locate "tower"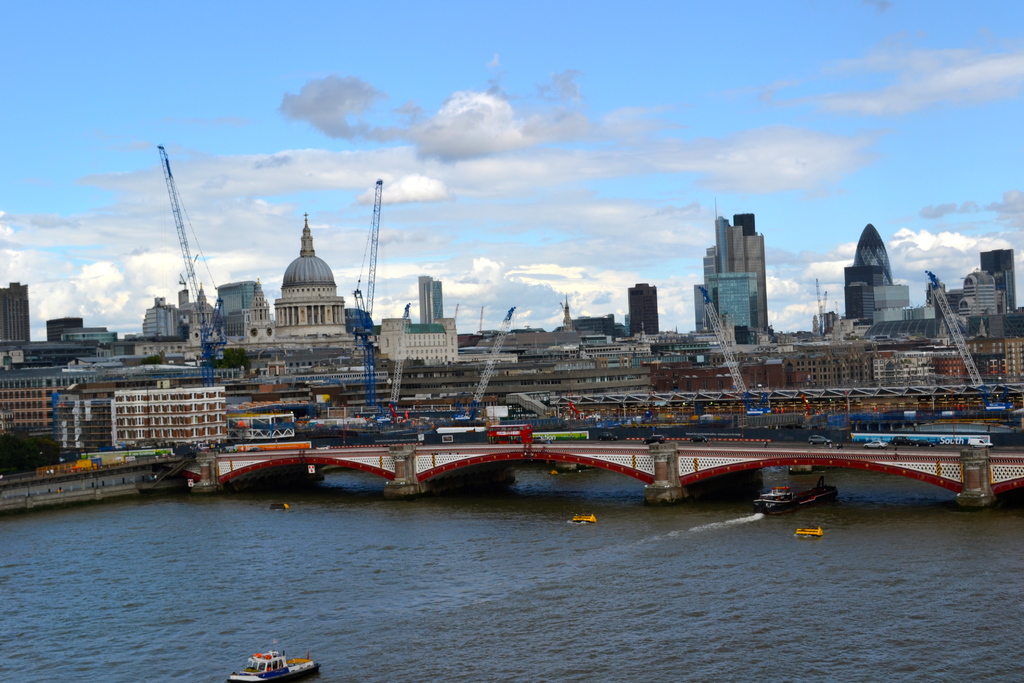
l=854, t=222, r=896, b=280
